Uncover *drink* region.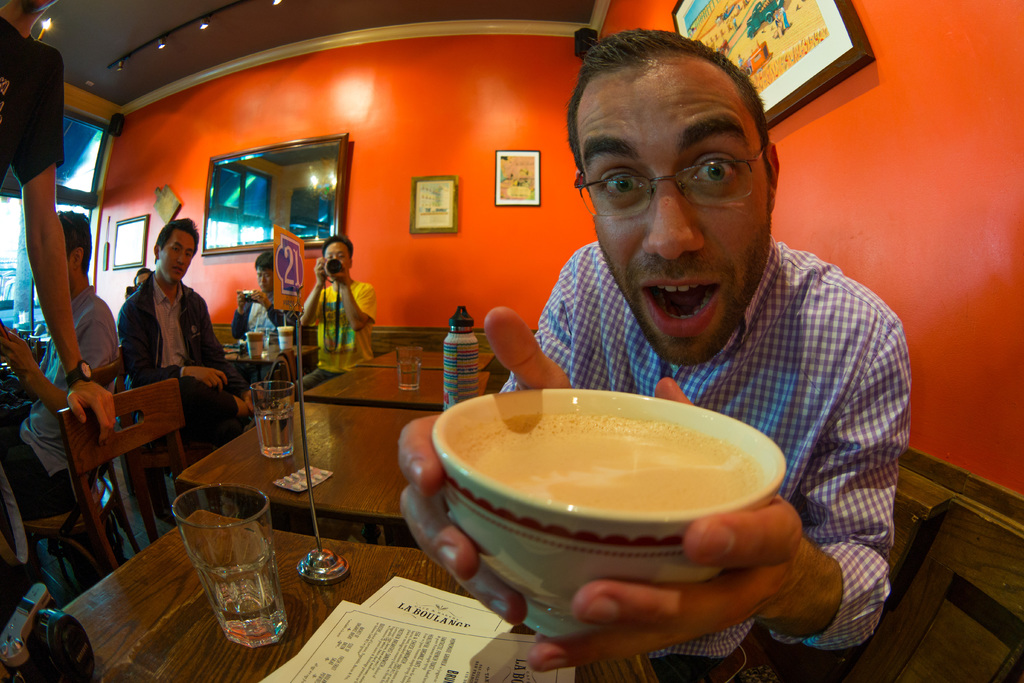
Uncovered: [248, 379, 294, 456].
